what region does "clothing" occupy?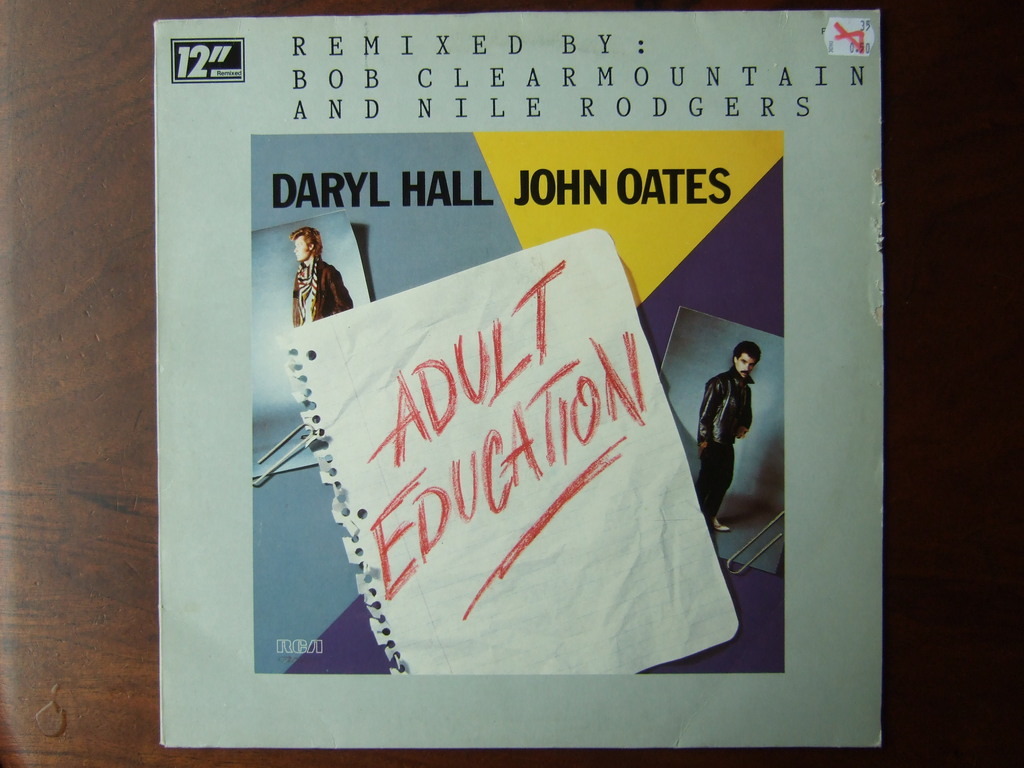
(x1=293, y1=260, x2=350, y2=326).
